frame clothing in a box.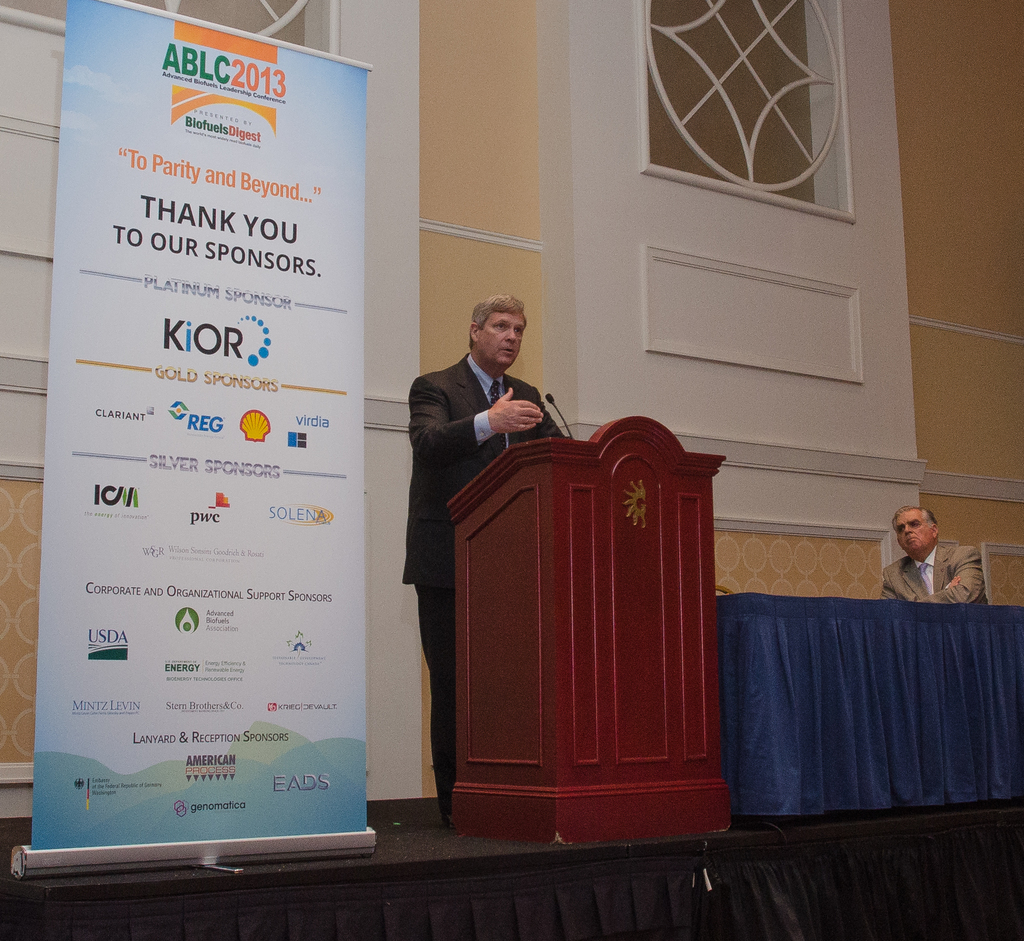
[405,357,568,577].
